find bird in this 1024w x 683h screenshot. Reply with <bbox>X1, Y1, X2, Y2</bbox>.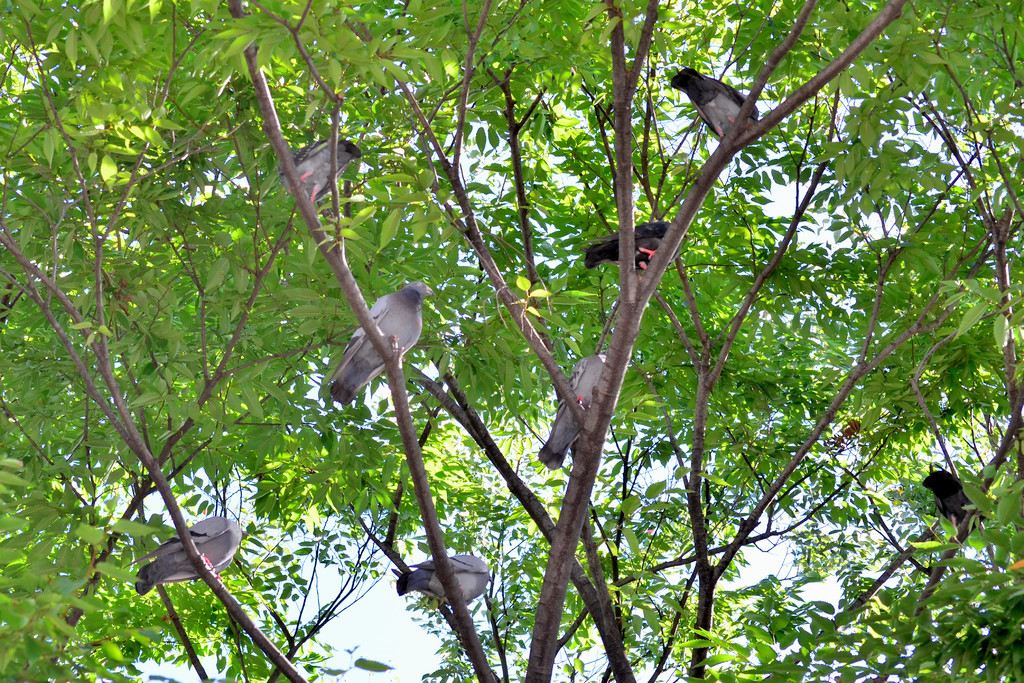
<bbox>582, 216, 698, 267</bbox>.
